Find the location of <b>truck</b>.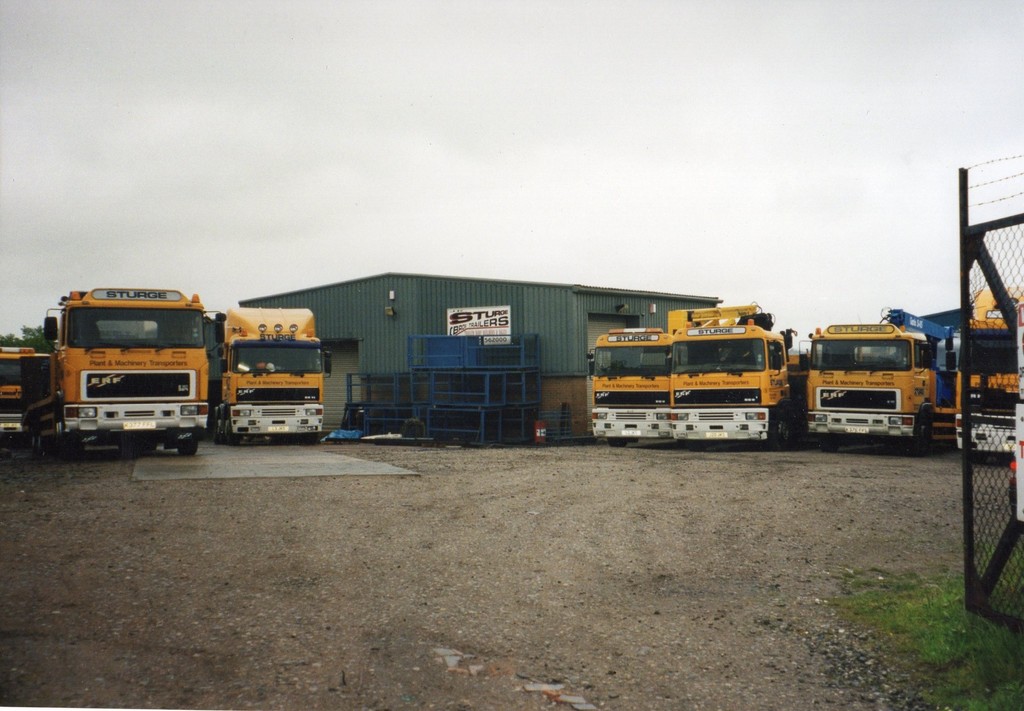
Location: rect(586, 329, 666, 448).
